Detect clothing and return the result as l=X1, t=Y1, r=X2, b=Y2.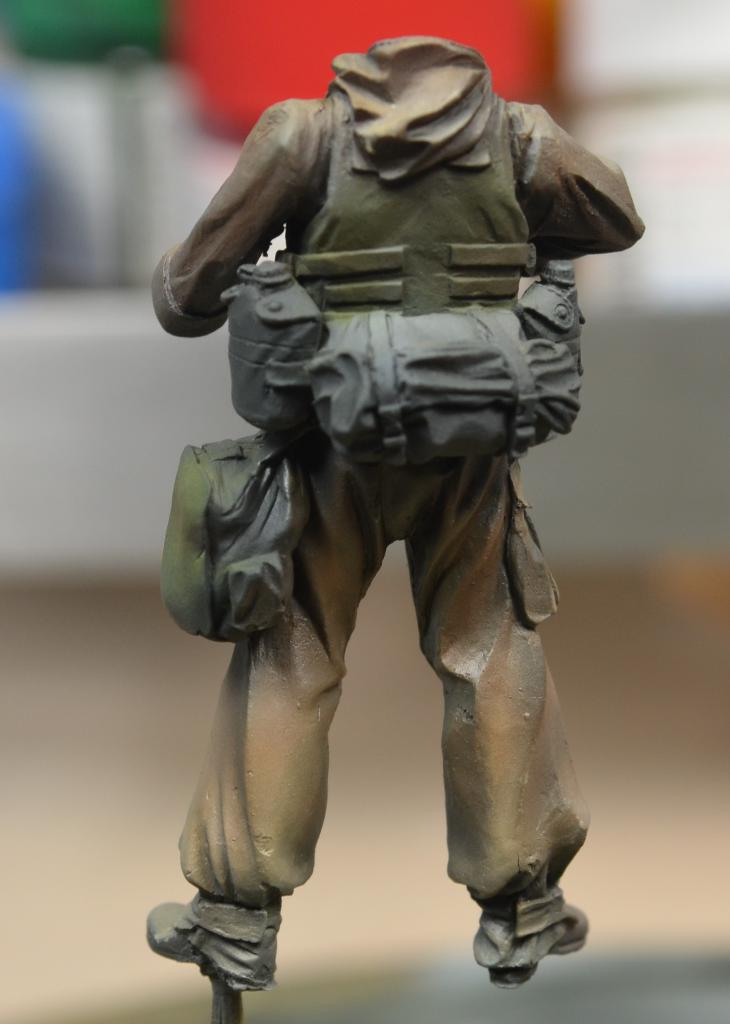
l=151, t=45, r=632, b=931.
